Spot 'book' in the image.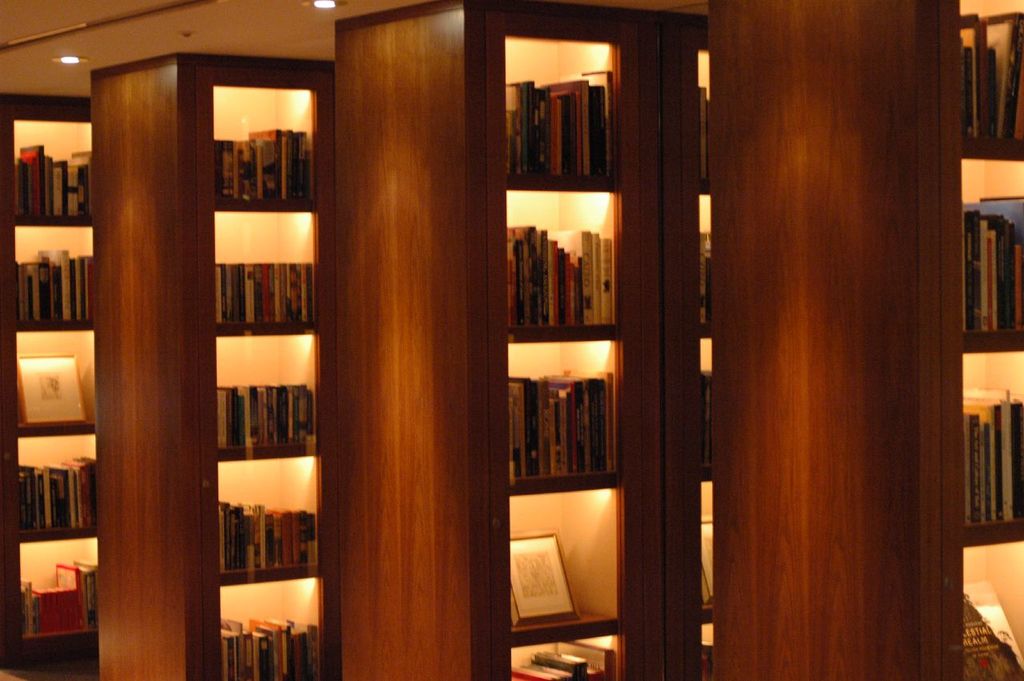
'book' found at {"x1": 218, "y1": 385, "x2": 318, "y2": 462}.
